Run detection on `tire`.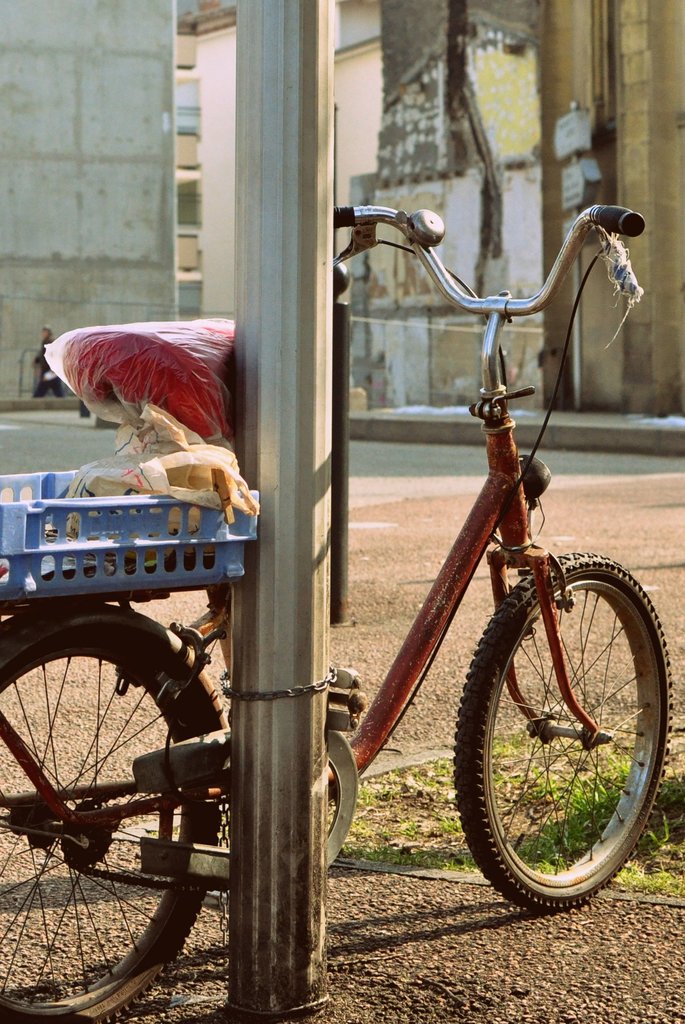
Result: crop(447, 547, 675, 906).
